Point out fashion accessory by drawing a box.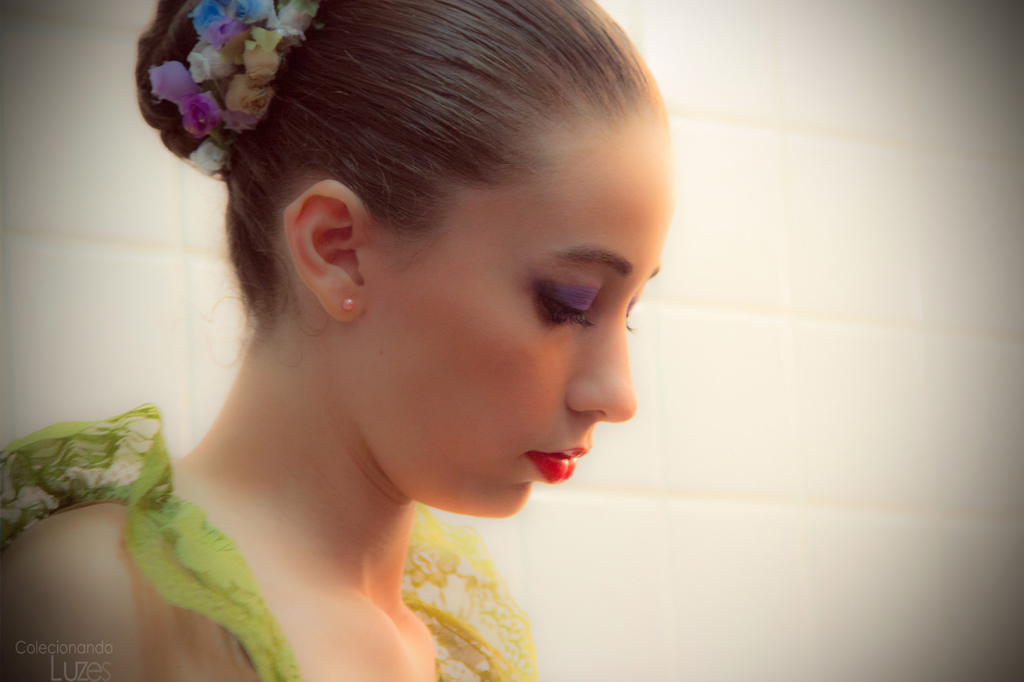
l=341, t=298, r=350, b=313.
